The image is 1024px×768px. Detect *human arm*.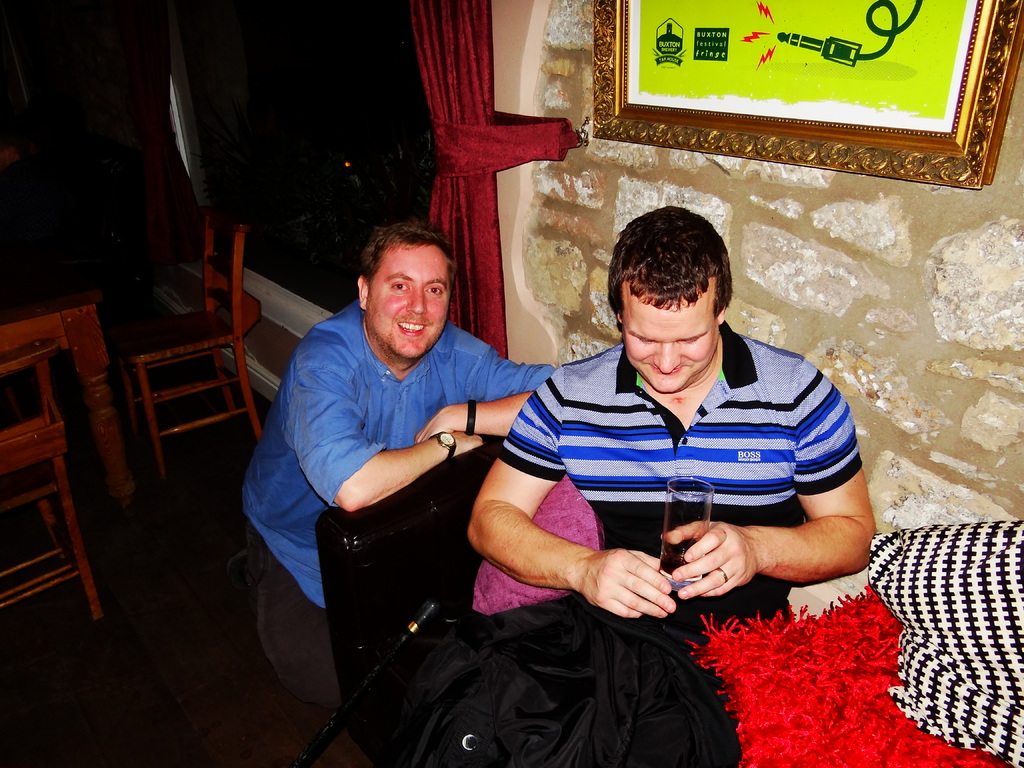
Detection: box(315, 324, 499, 527).
